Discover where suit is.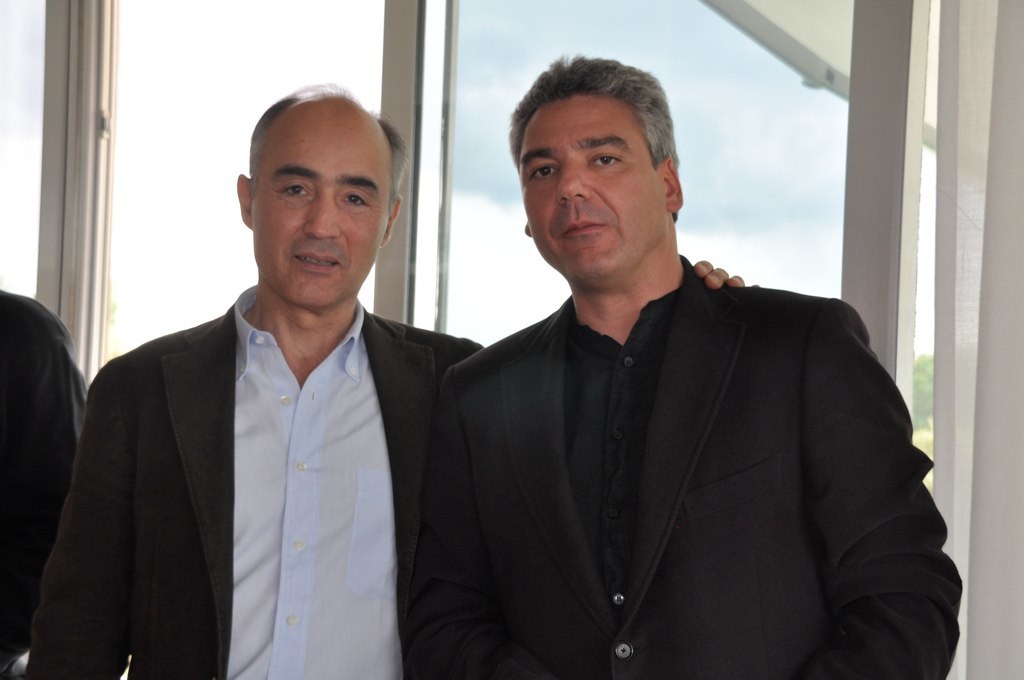
Discovered at detection(53, 187, 479, 674).
